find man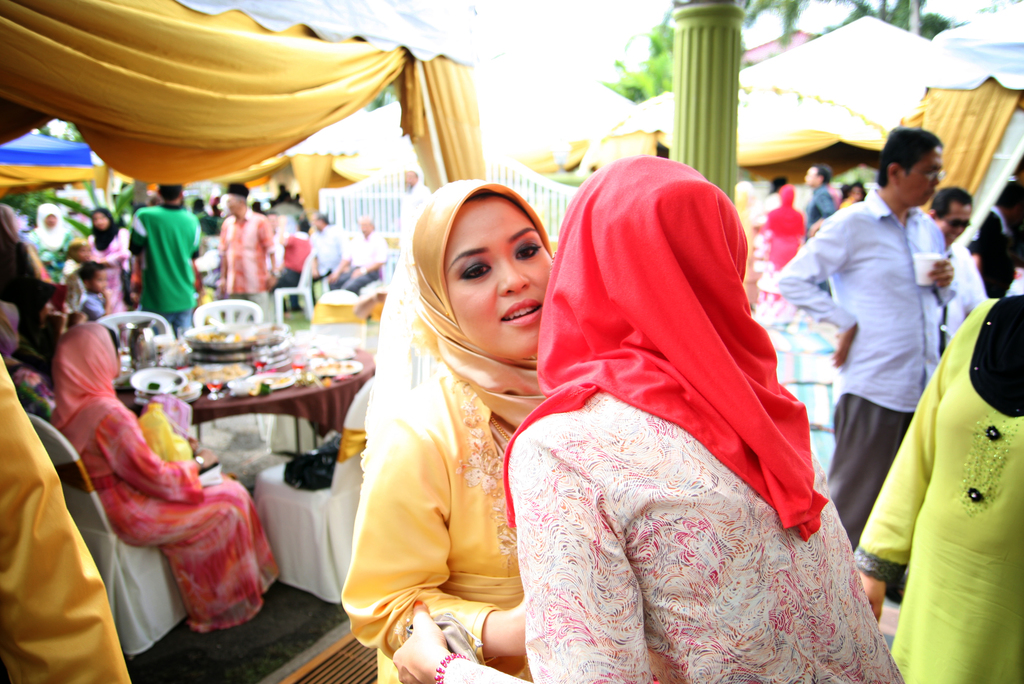
bbox=[398, 168, 431, 261]
